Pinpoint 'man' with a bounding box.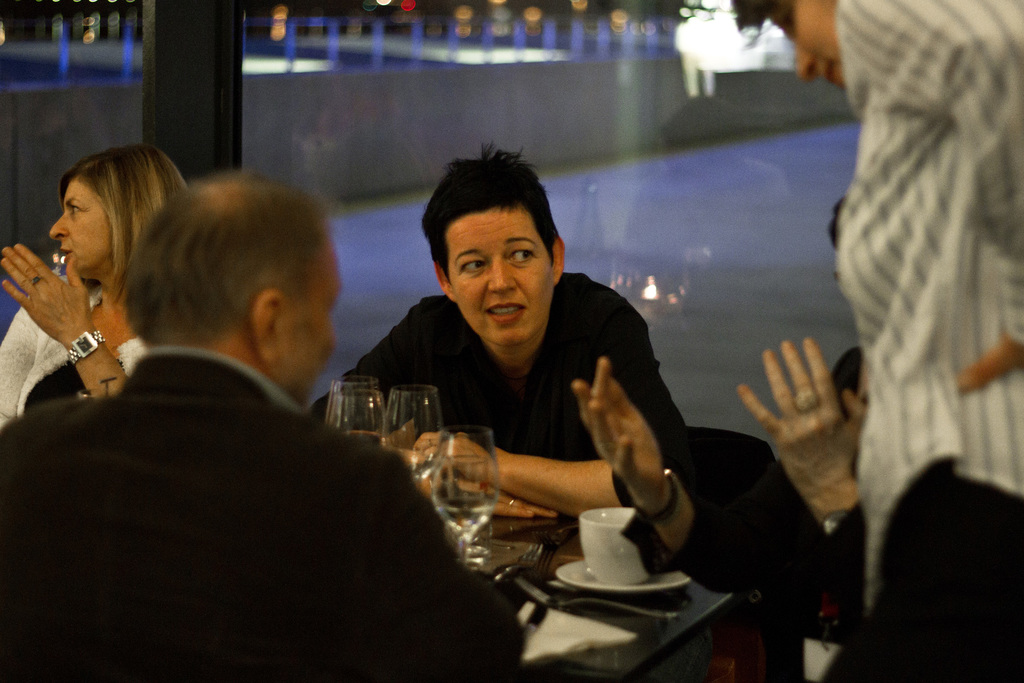
(x1=0, y1=172, x2=525, y2=682).
